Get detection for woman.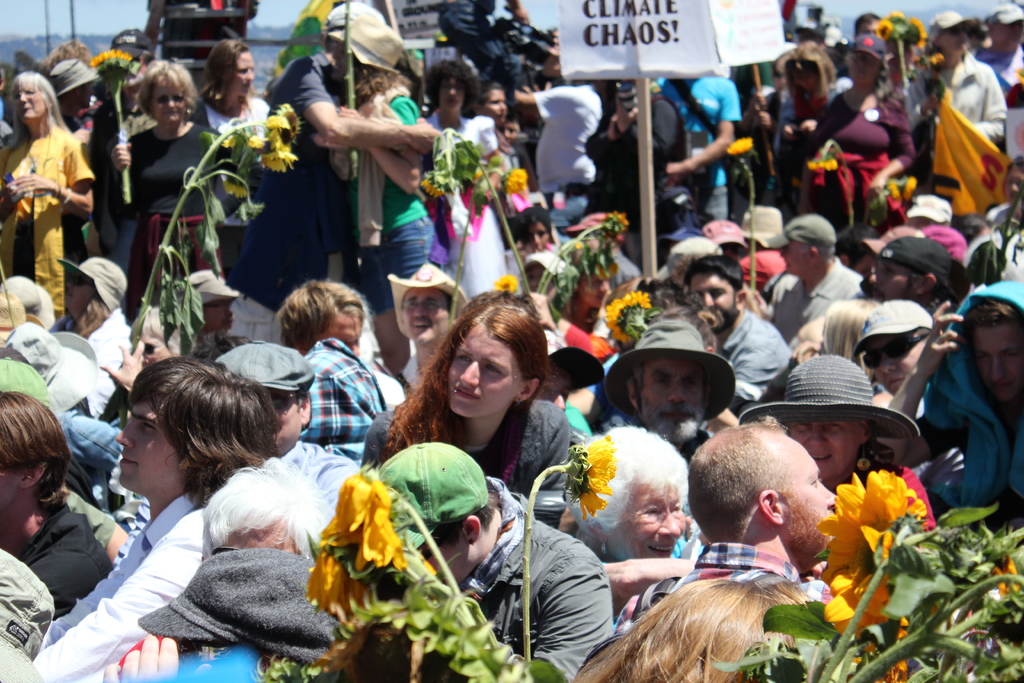
Detection: (412,53,521,315).
